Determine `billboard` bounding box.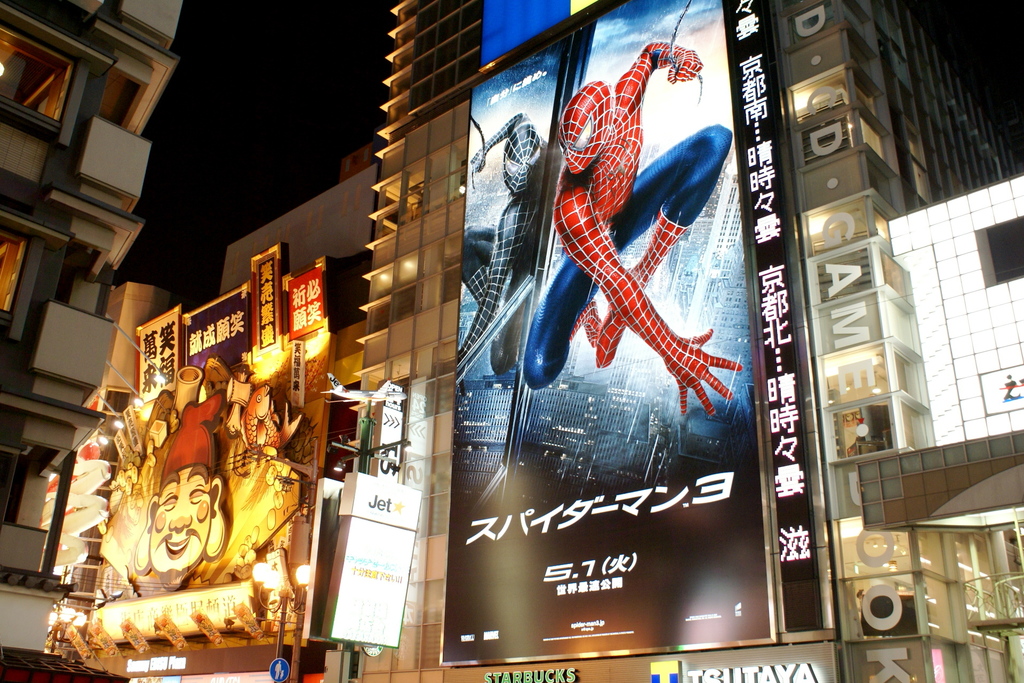
Determined: 726, 0, 830, 628.
